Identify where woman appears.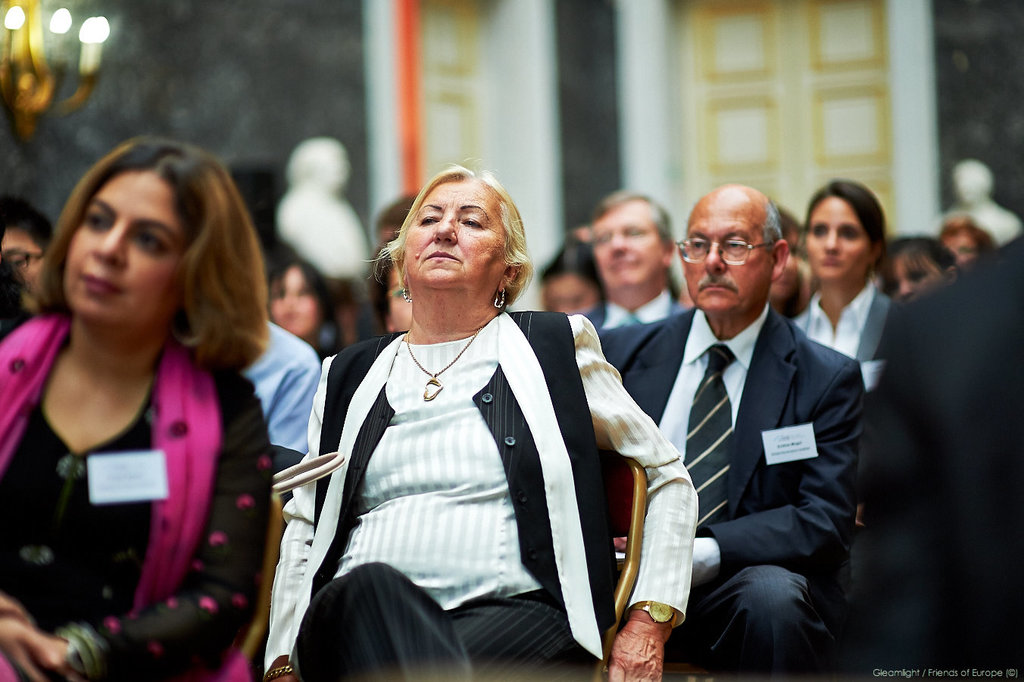
Appears at region(933, 226, 994, 262).
